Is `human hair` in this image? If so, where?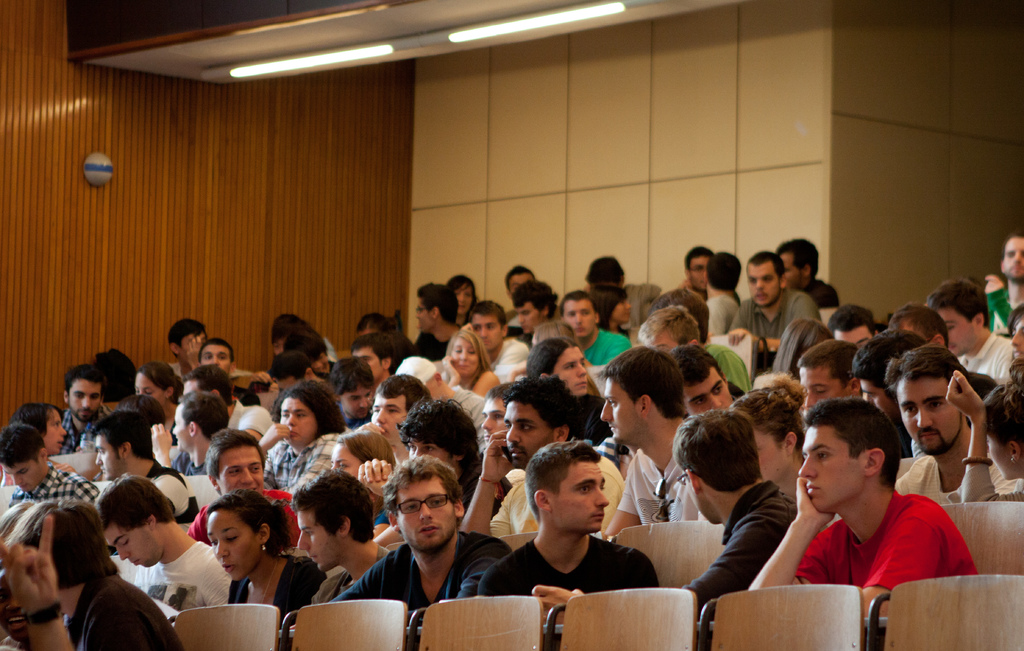
Yes, at 504/265/538/294.
